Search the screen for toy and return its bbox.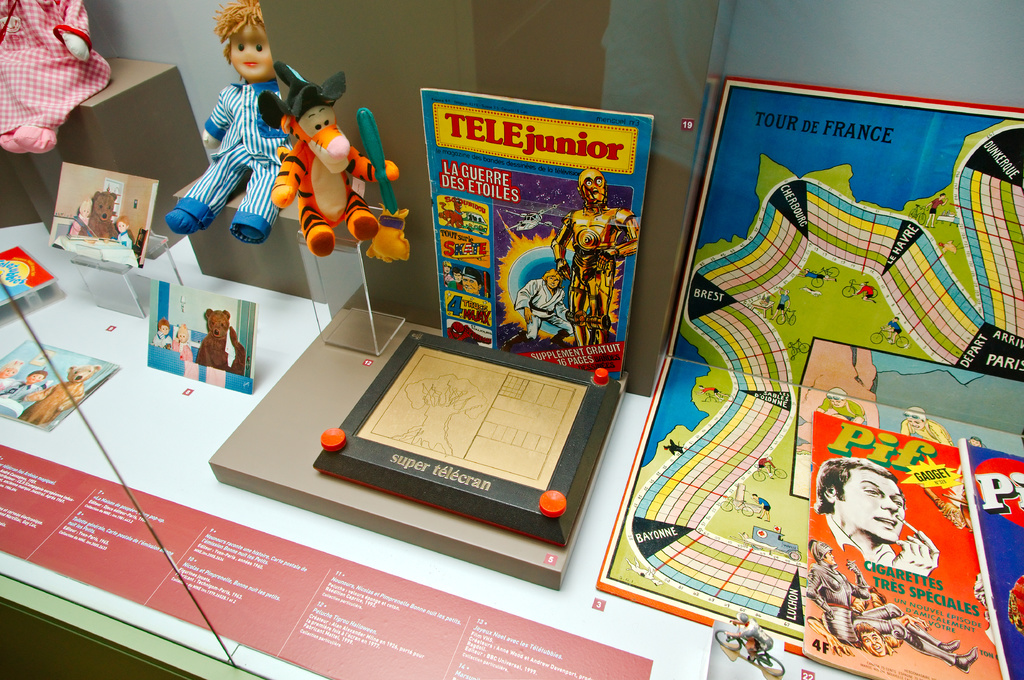
Found: box(18, 364, 101, 426).
